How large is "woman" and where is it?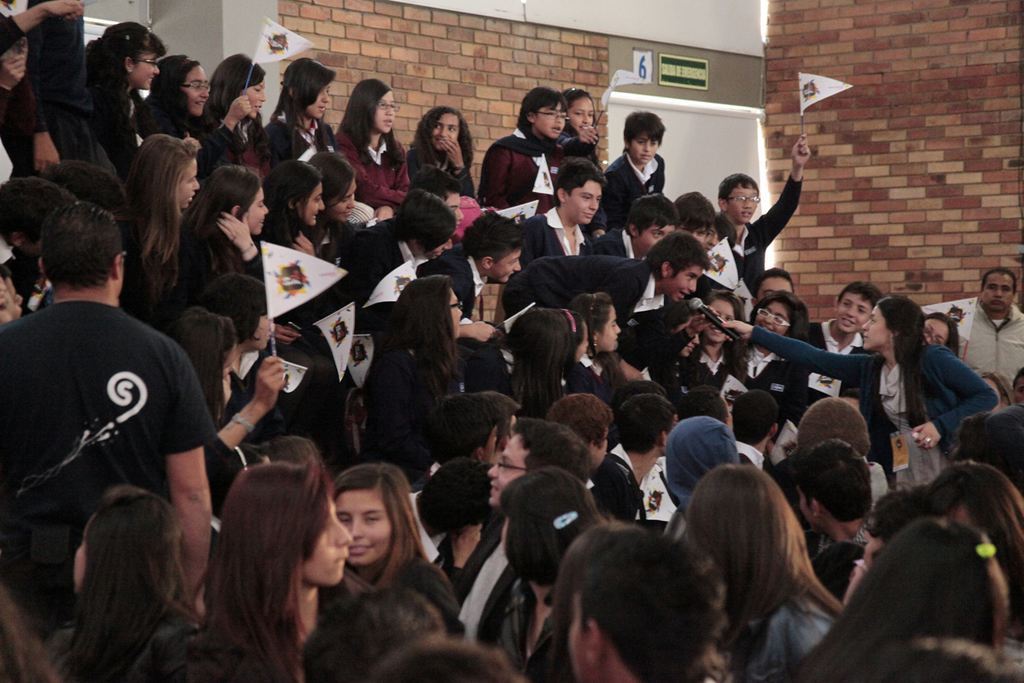
Bounding box: x1=185, y1=166, x2=355, y2=458.
